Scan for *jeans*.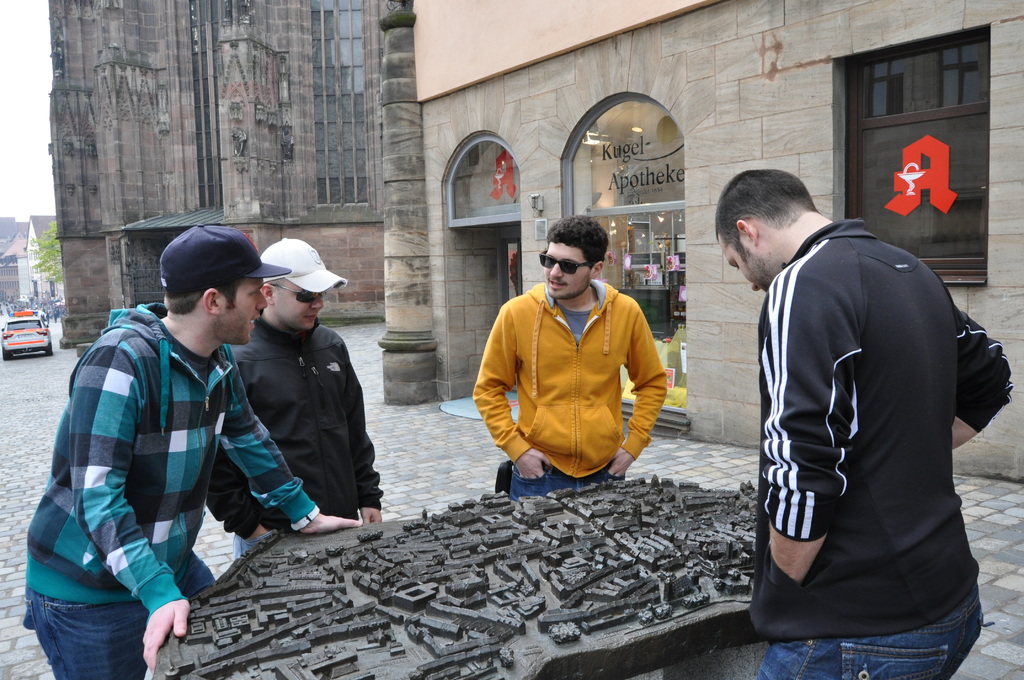
Scan result: pyautogui.locateOnScreen(756, 581, 980, 679).
